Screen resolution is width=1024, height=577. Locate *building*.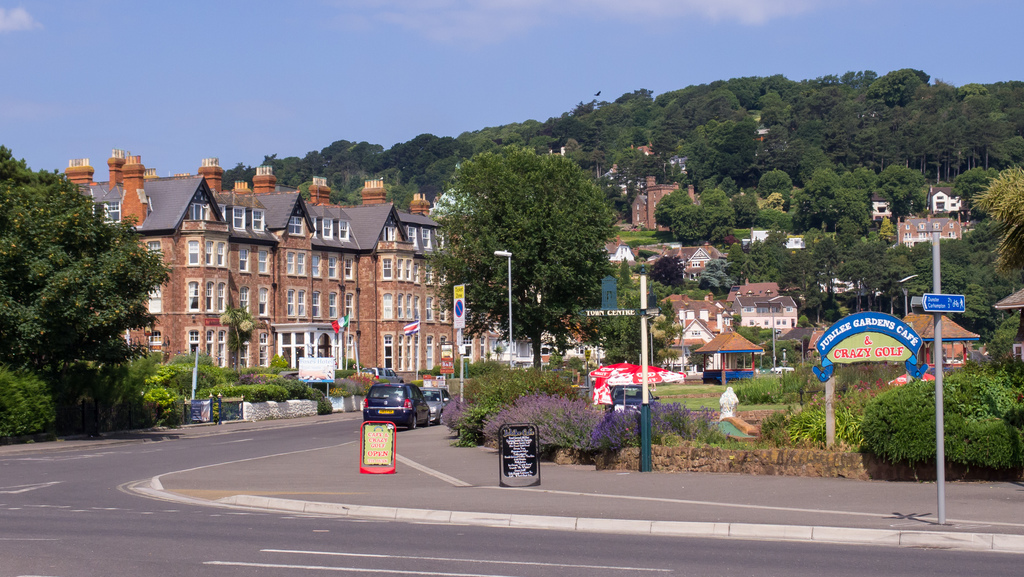
rect(993, 290, 1023, 353).
